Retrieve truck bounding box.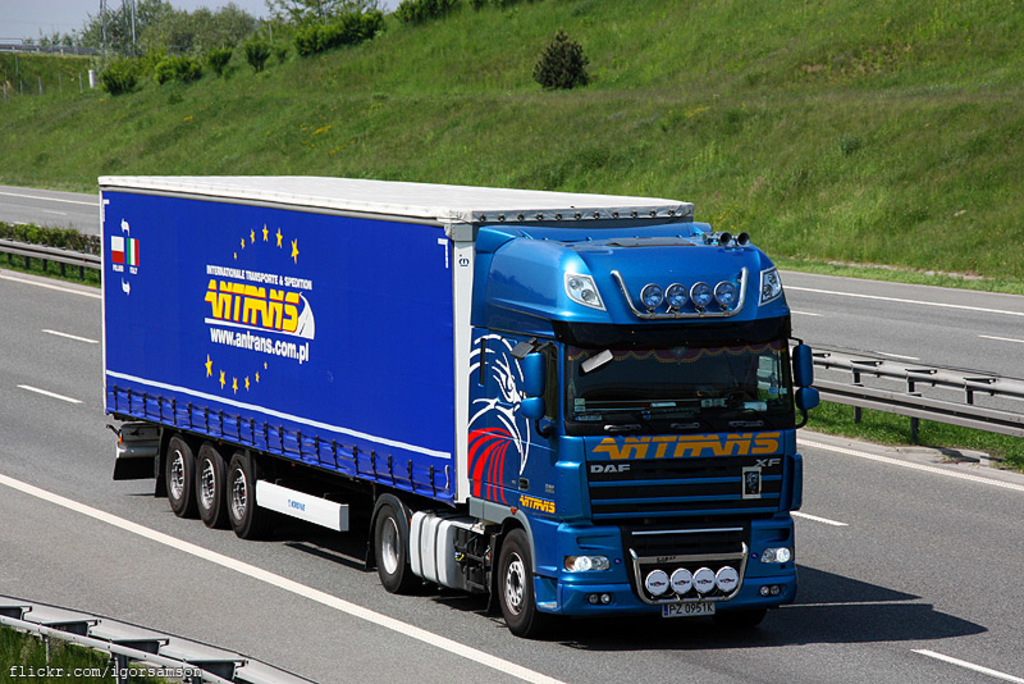
Bounding box: {"left": 99, "top": 165, "right": 792, "bottom": 635}.
